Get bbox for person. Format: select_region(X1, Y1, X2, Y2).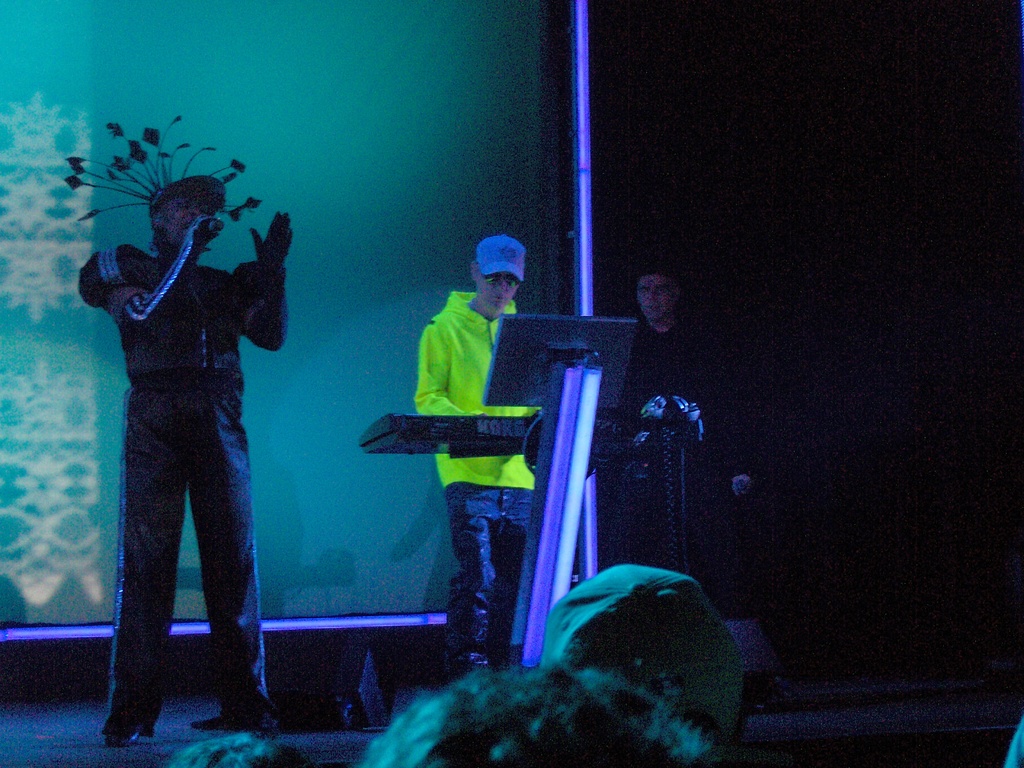
select_region(80, 175, 296, 741).
